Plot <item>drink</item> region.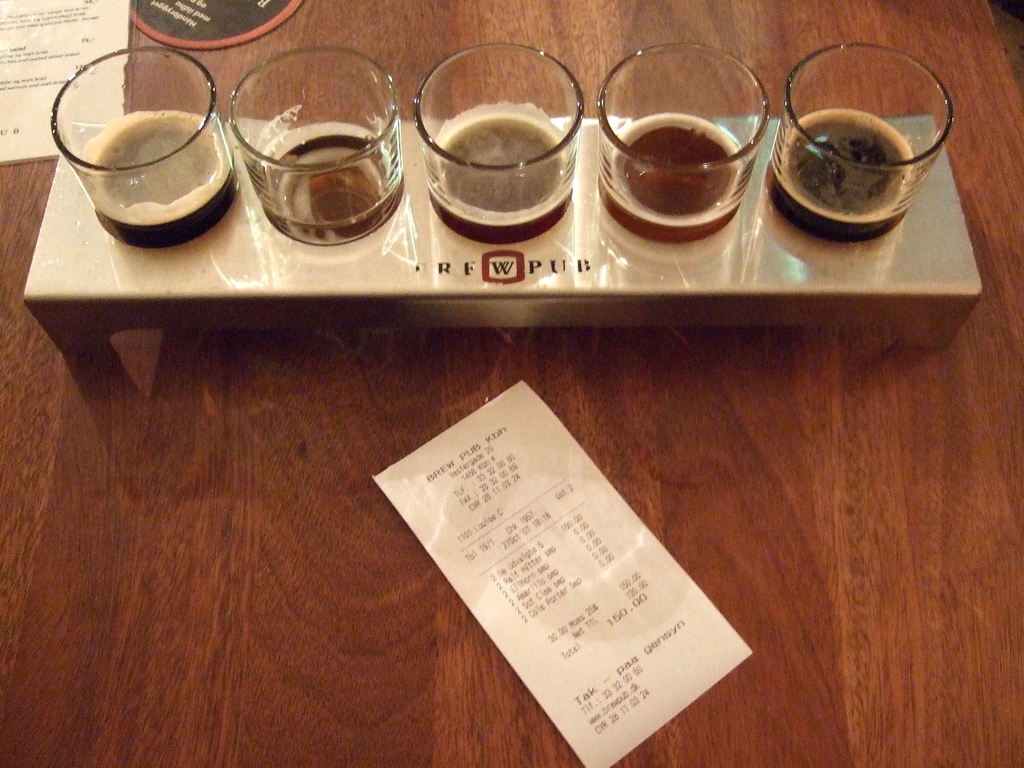
Plotted at 593,117,755,244.
